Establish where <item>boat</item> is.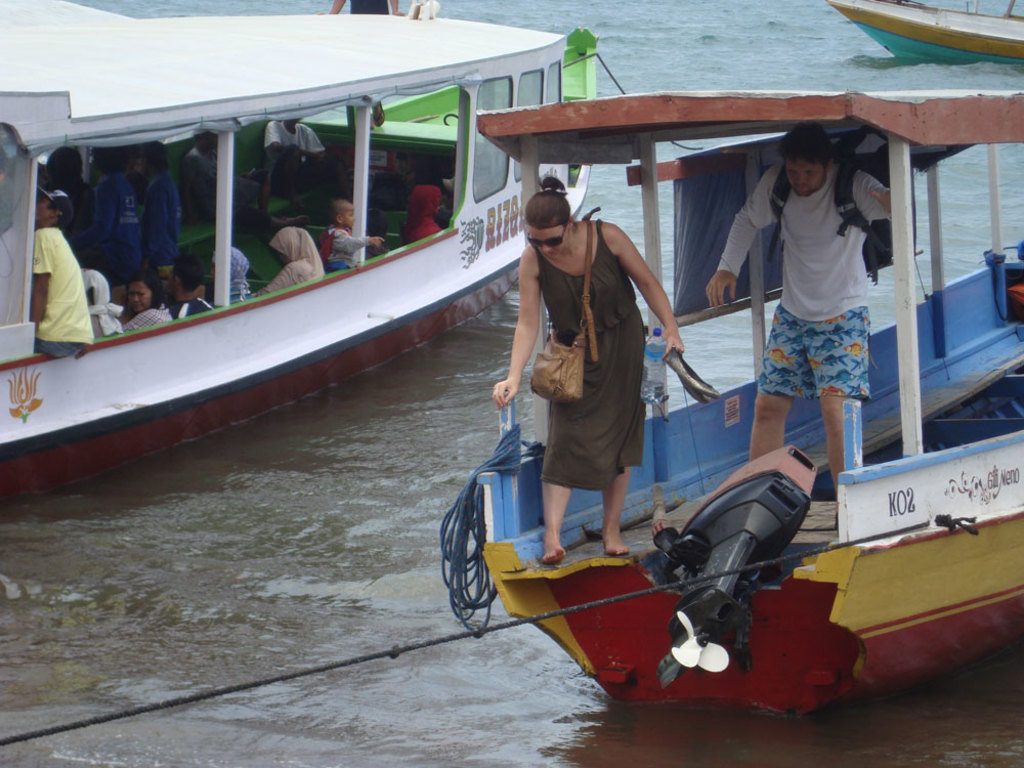
Established at 0, 0, 602, 492.
